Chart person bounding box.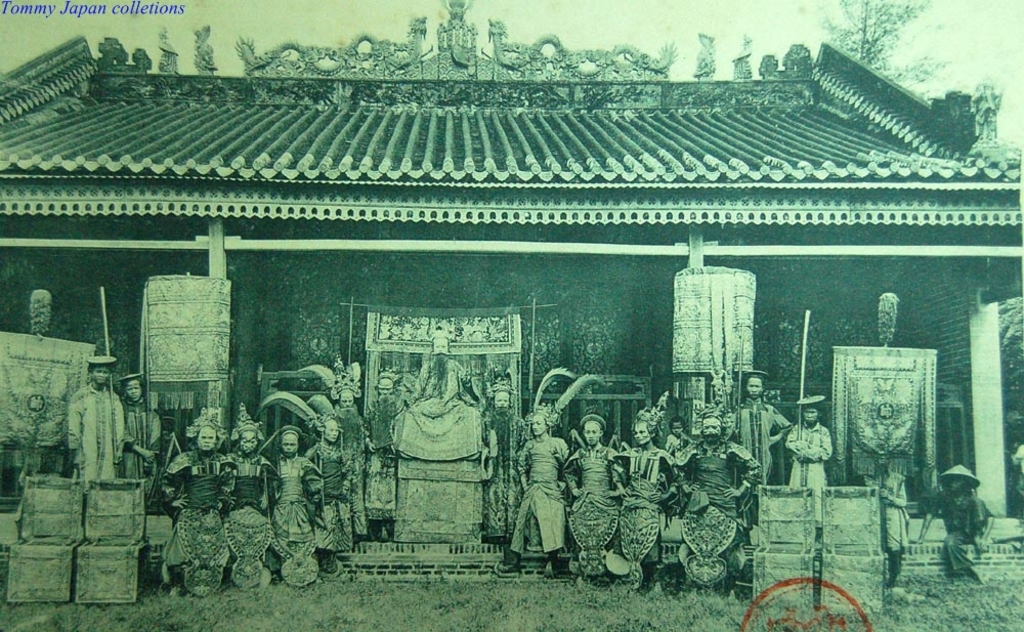
Charted: pyautogui.locateOnScreen(123, 370, 161, 477).
